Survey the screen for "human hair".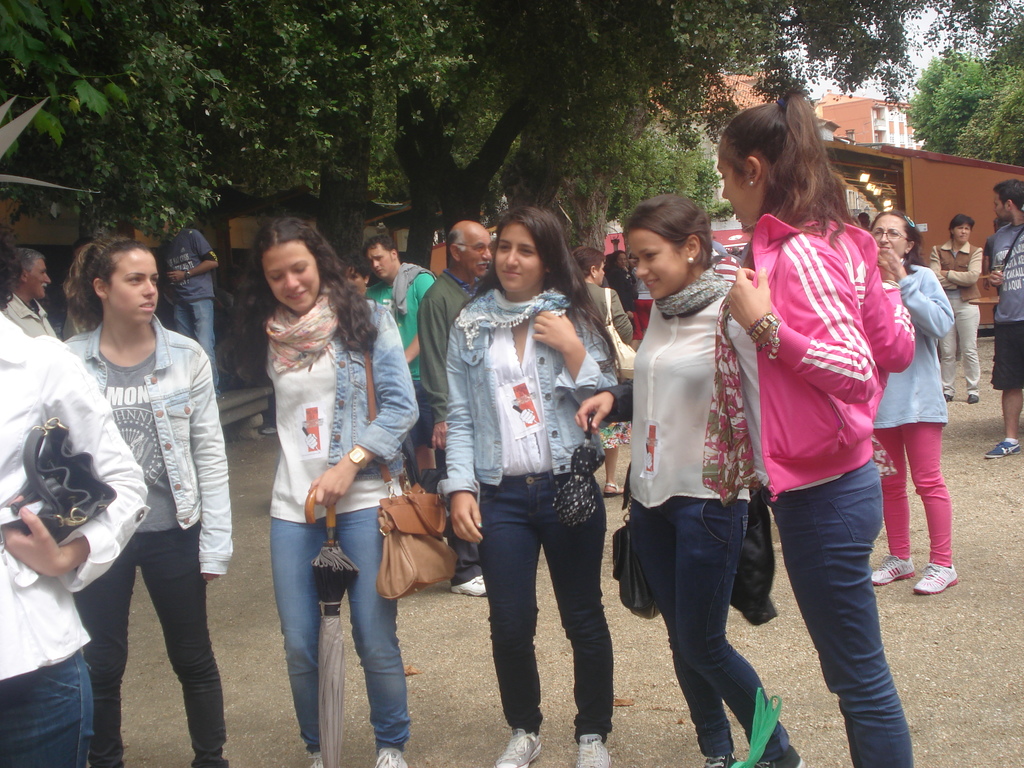
Survey found: left=864, top=213, right=924, bottom=274.
